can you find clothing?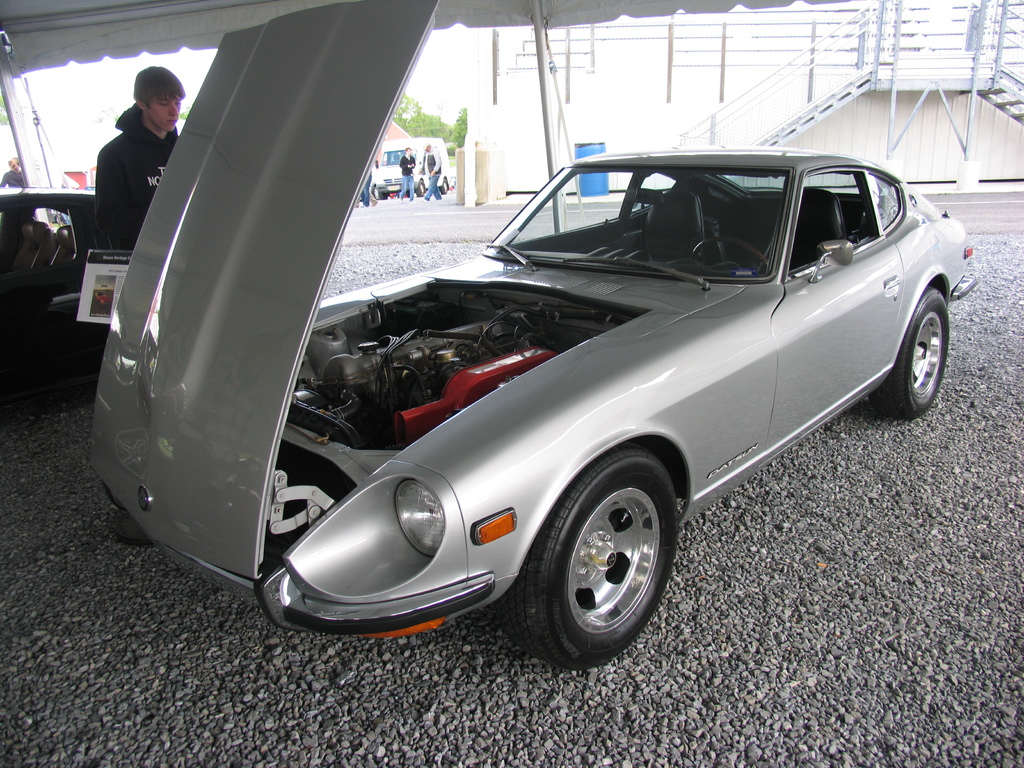
Yes, bounding box: (362,175,369,202).
